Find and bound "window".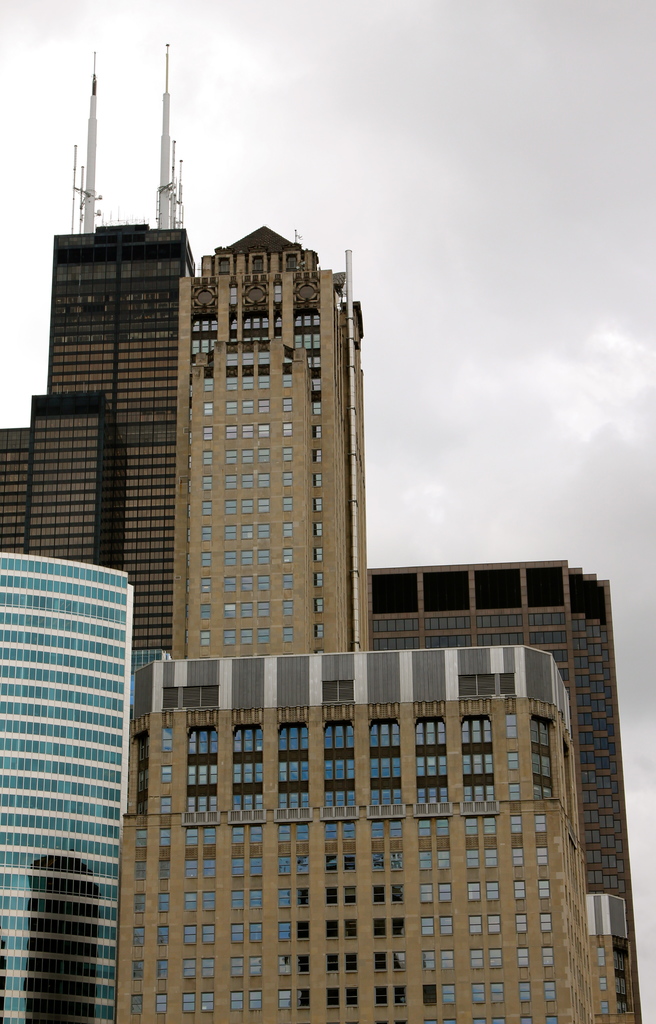
Bound: bbox(291, 790, 300, 807).
